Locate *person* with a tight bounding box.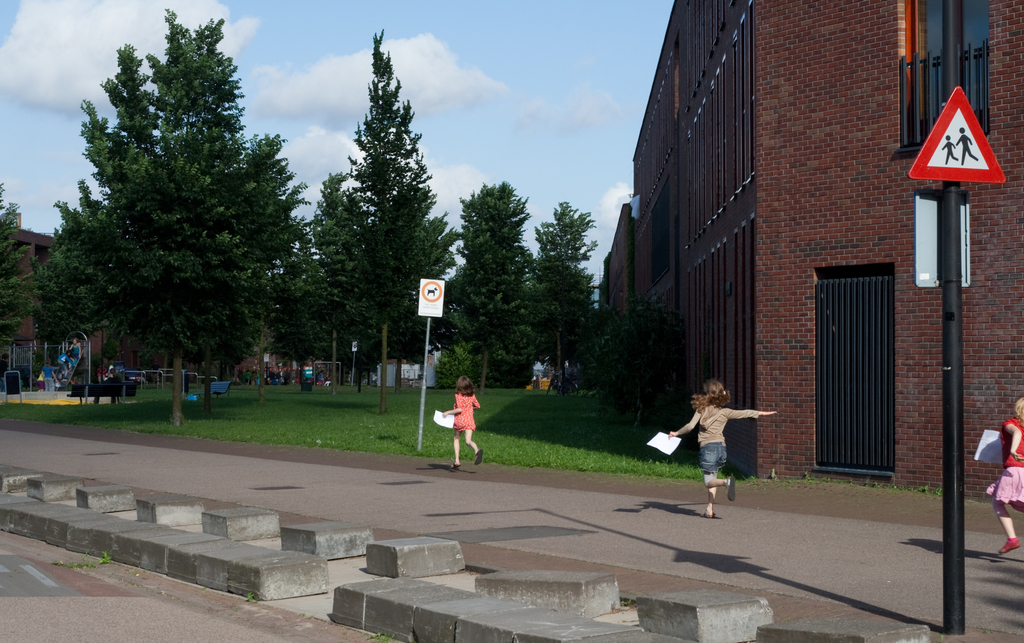
<region>436, 383, 481, 465</region>.
